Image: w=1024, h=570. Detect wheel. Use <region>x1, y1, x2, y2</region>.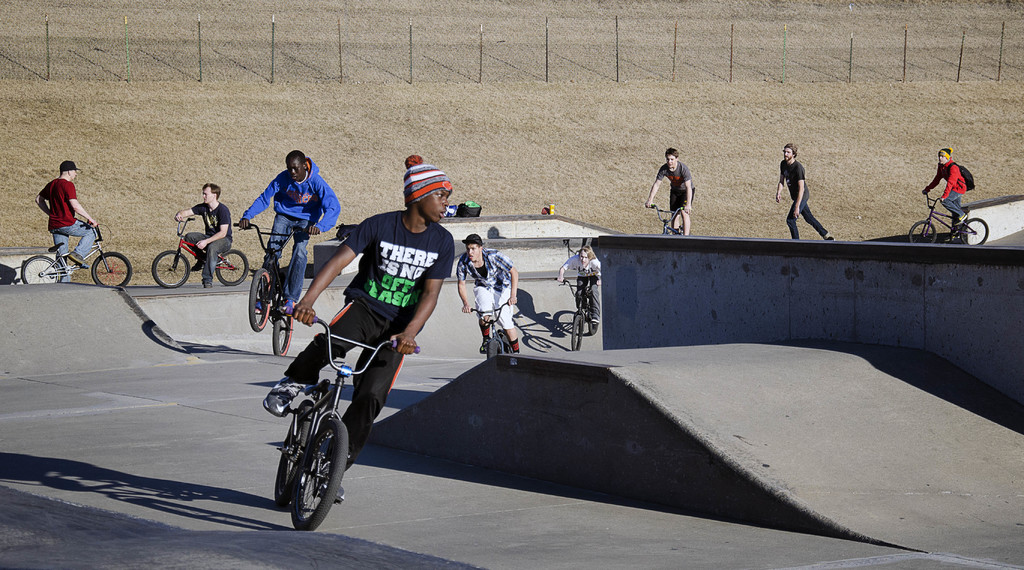
<region>216, 249, 246, 286</region>.
